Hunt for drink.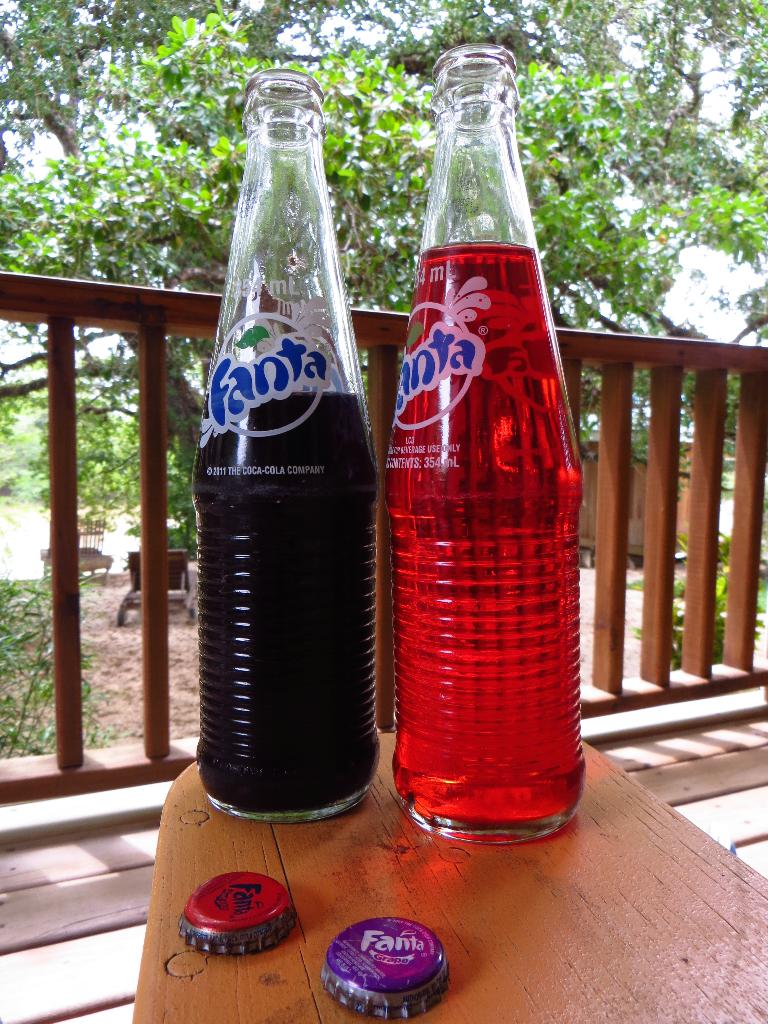
Hunted down at l=385, t=28, r=587, b=863.
